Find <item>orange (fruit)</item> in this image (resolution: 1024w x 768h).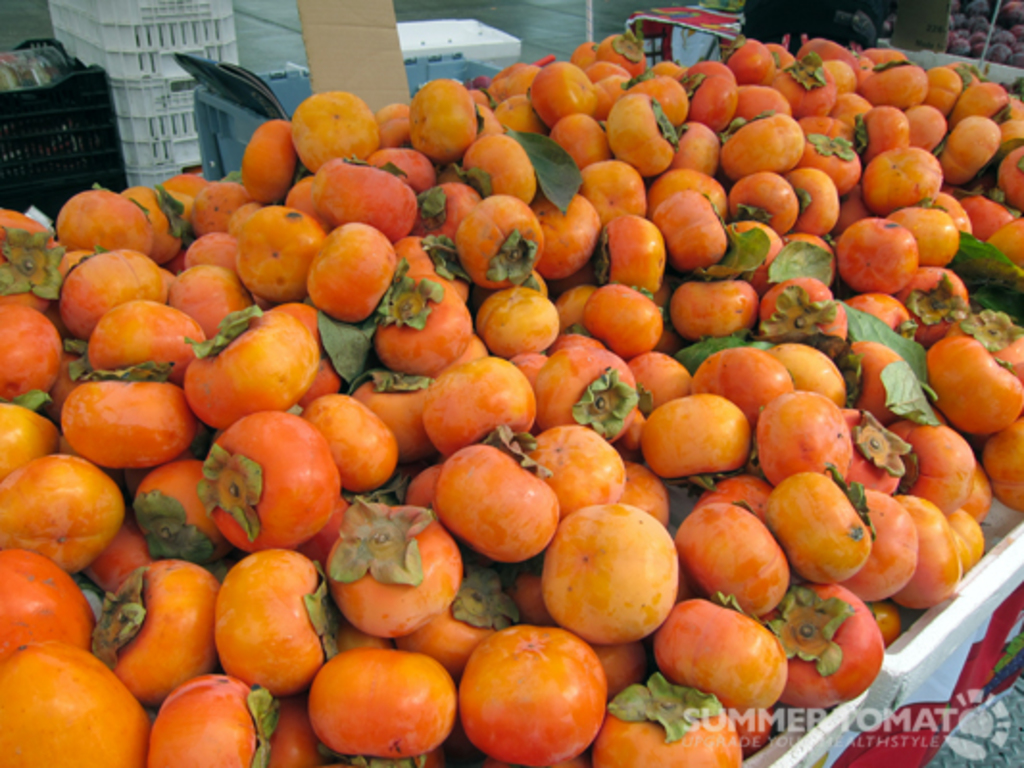
rect(986, 407, 1022, 497).
